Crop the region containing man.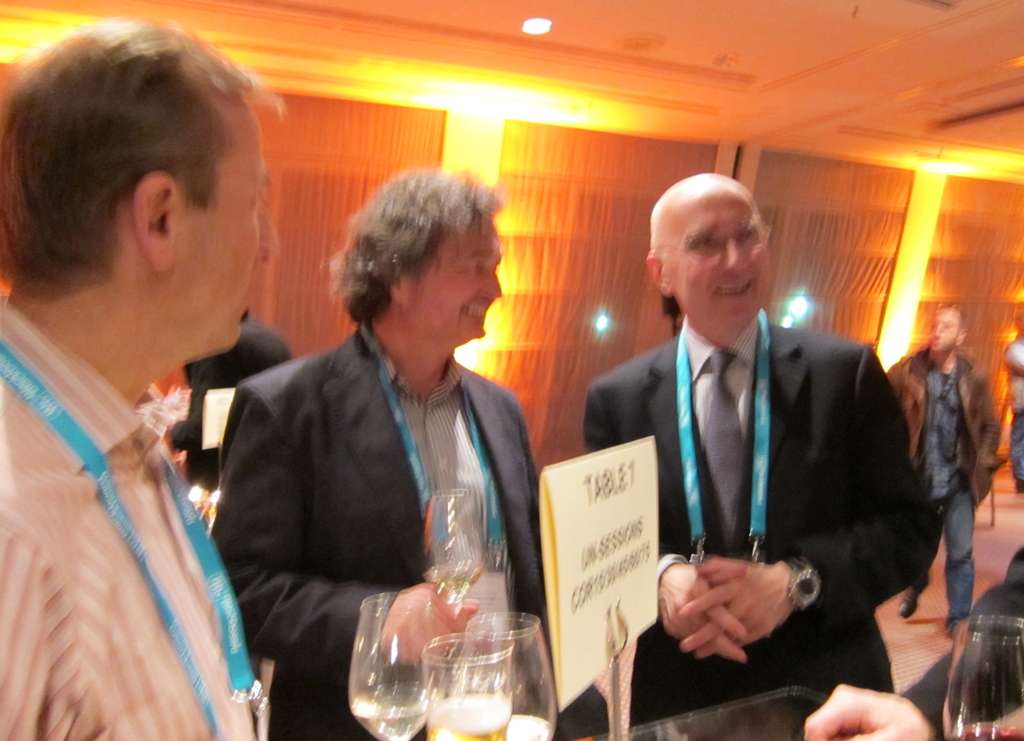
Crop region: <bbox>576, 186, 927, 719</bbox>.
